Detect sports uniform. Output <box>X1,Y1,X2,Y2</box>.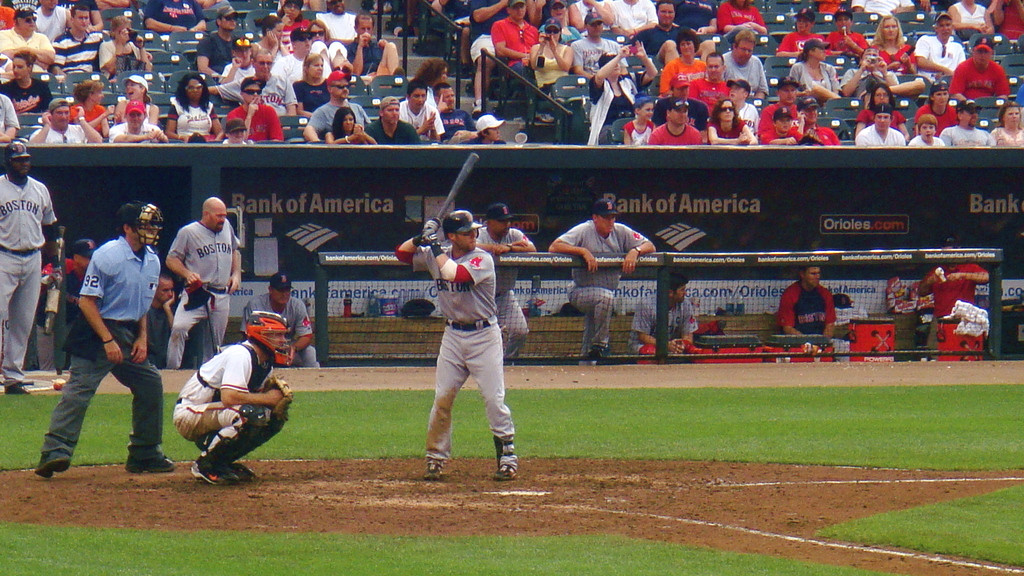
<box>38,205,179,479</box>.
